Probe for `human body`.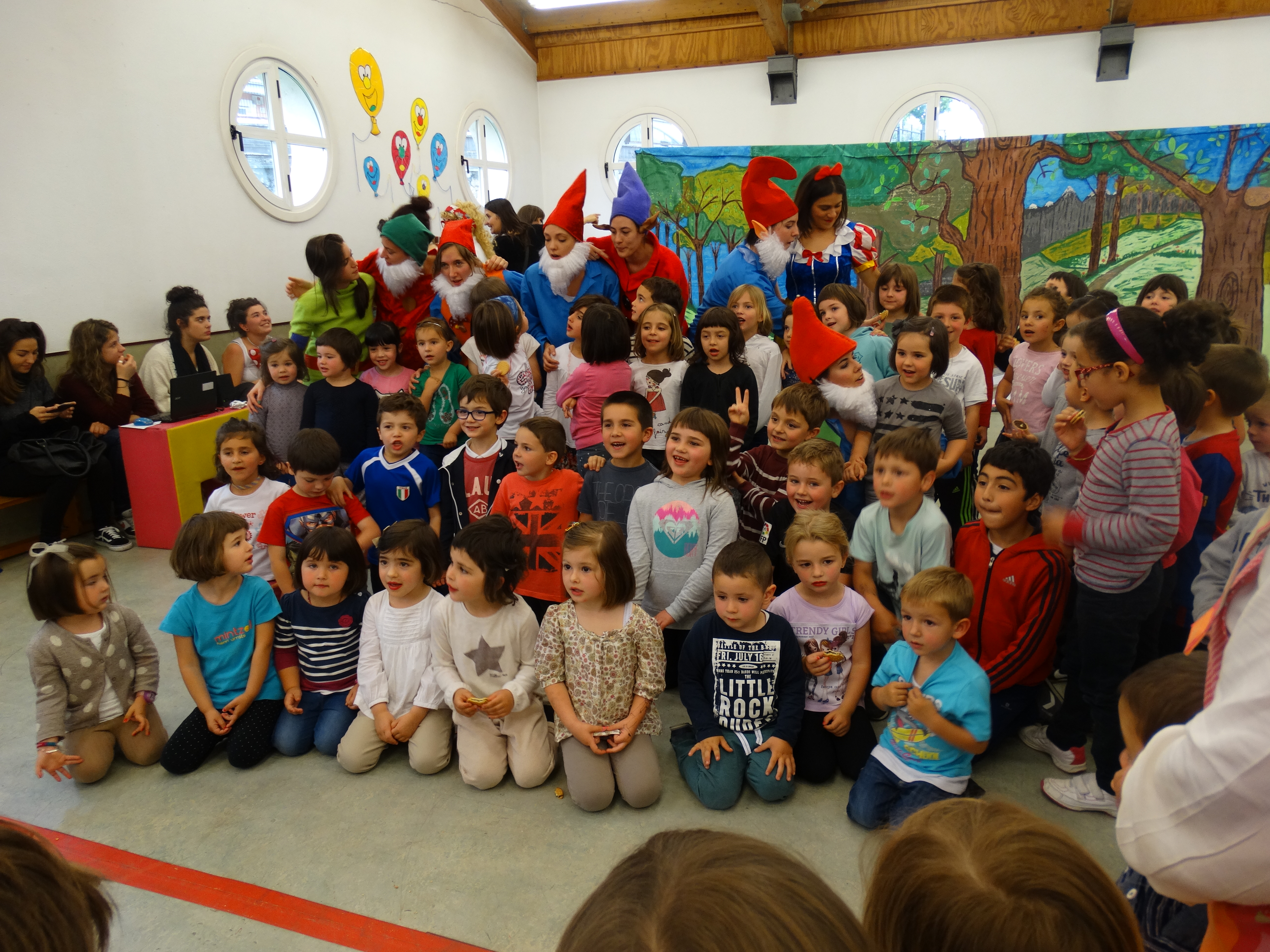
Probe result: locate(141, 111, 161, 145).
